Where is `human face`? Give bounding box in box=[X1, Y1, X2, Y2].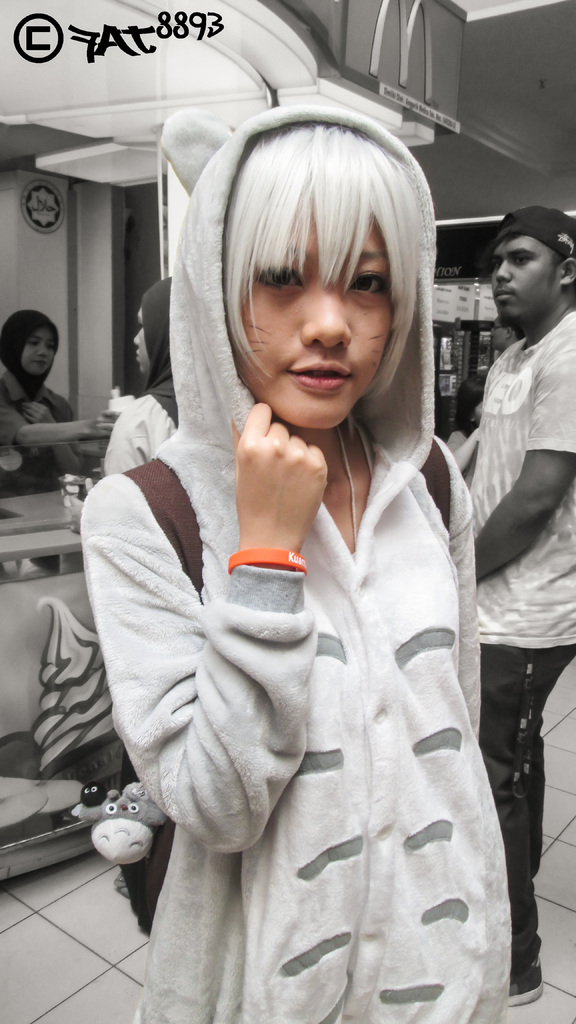
box=[491, 239, 561, 331].
